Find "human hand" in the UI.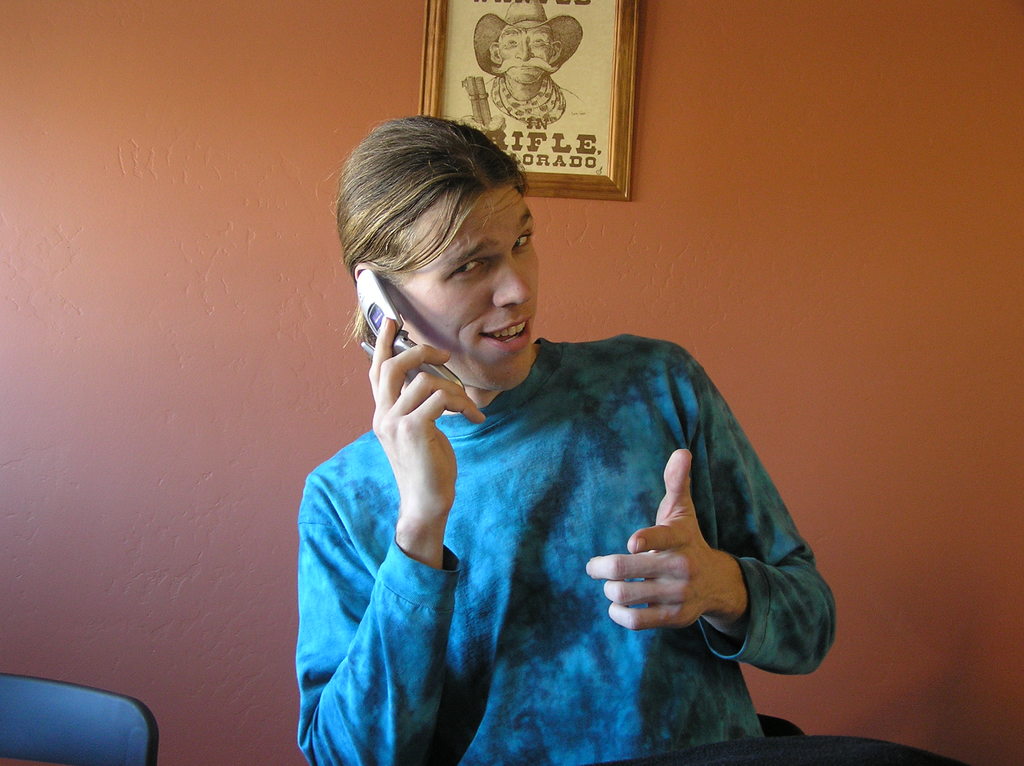
UI element at (586, 446, 724, 631).
